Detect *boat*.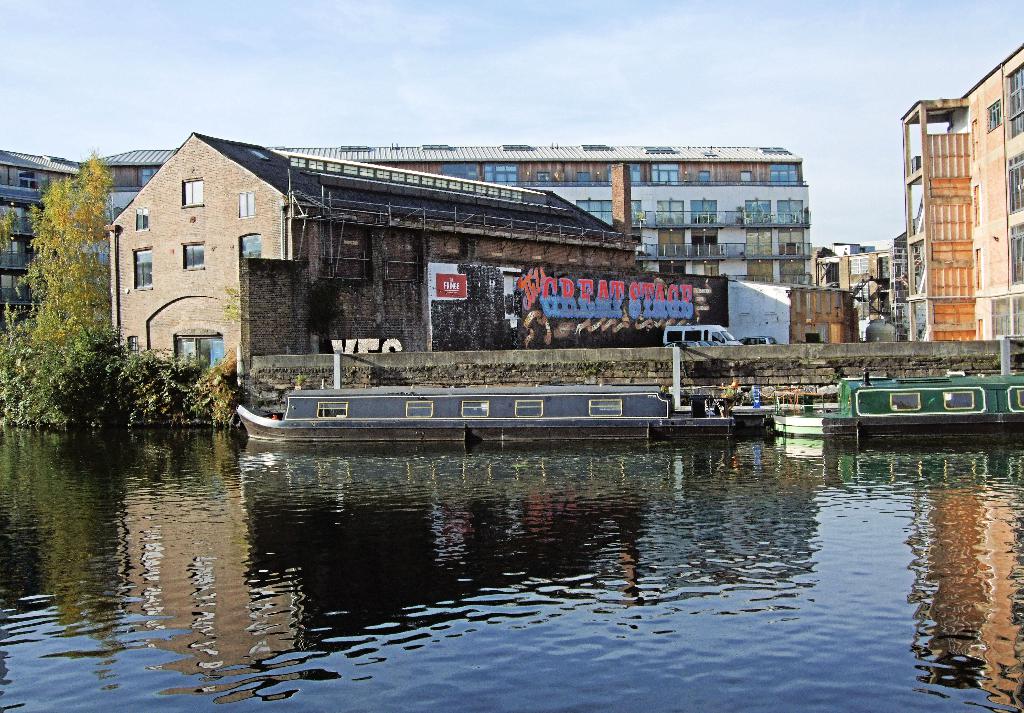
Detected at {"left": 836, "top": 381, "right": 1023, "bottom": 432}.
